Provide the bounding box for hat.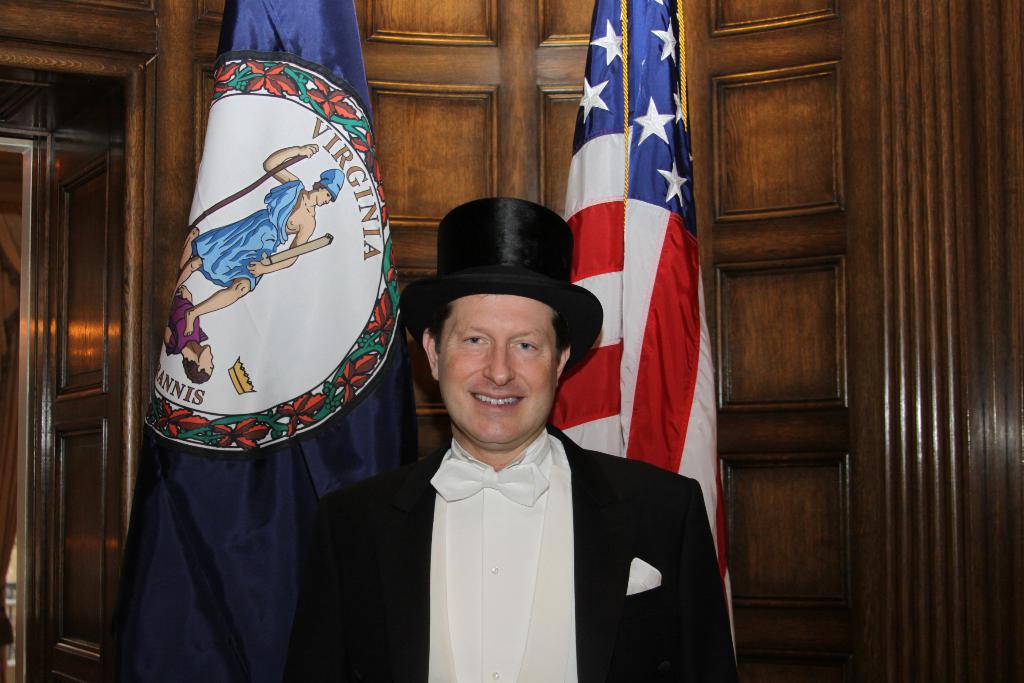
bbox(397, 195, 605, 371).
